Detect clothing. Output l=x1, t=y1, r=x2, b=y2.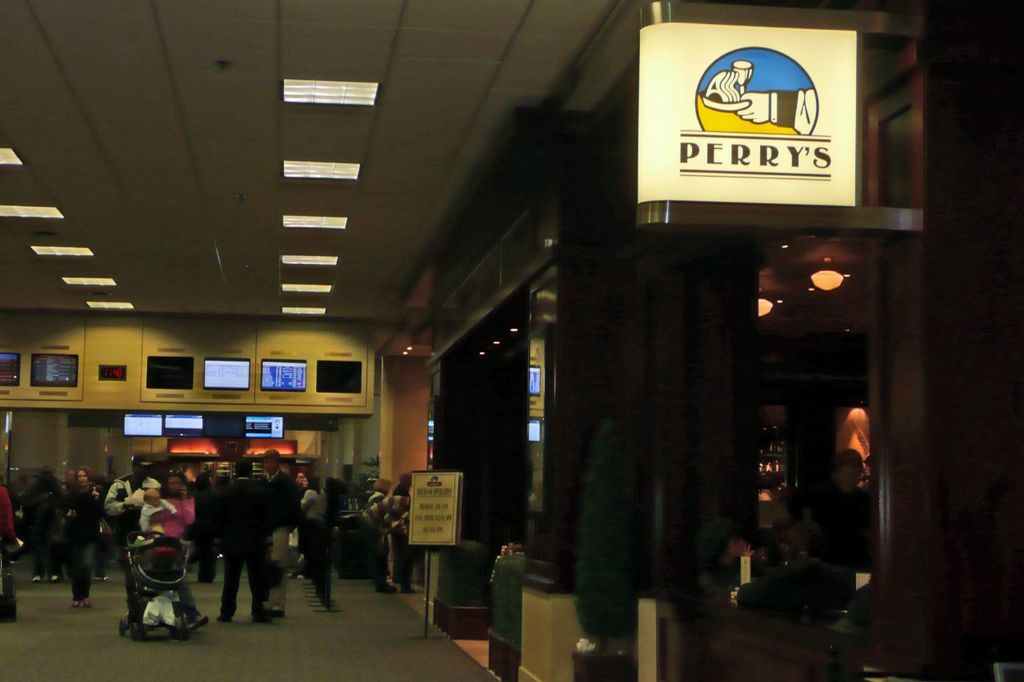
l=143, t=499, r=178, b=532.
